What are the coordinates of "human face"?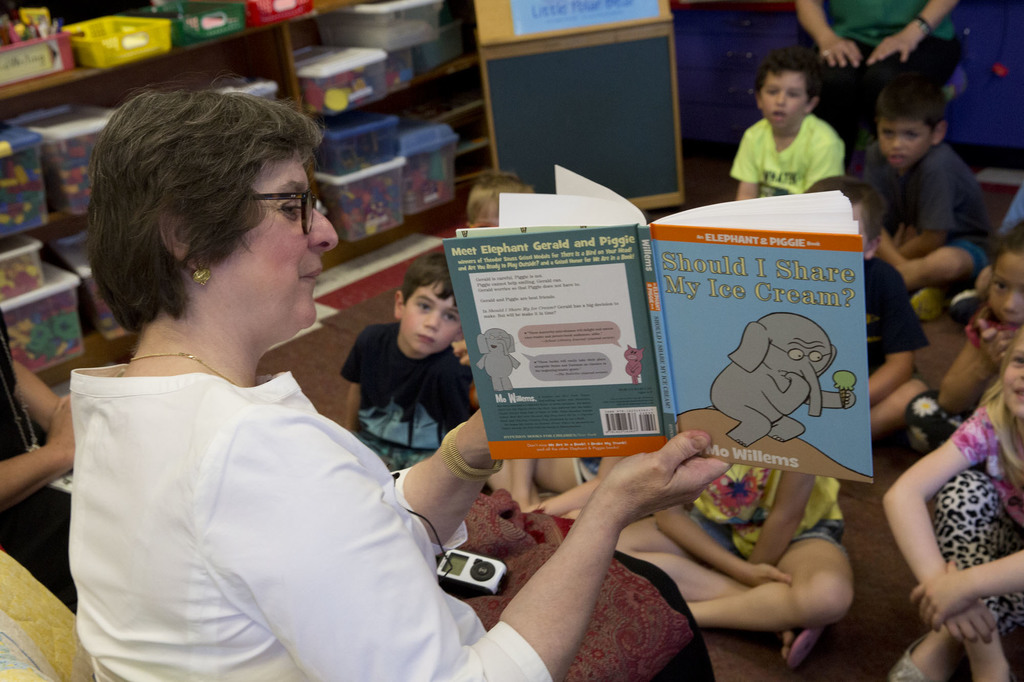
select_region(762, 71, 809, 126).
